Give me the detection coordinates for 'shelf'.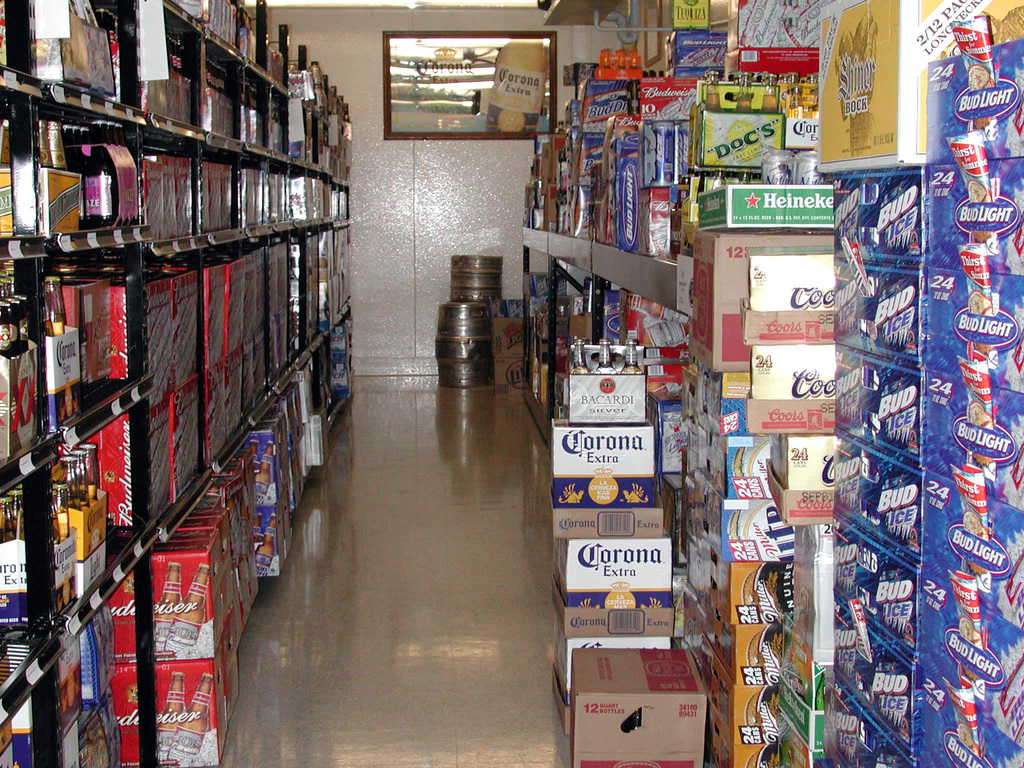
l=0, t=0, r=286, b=159.
